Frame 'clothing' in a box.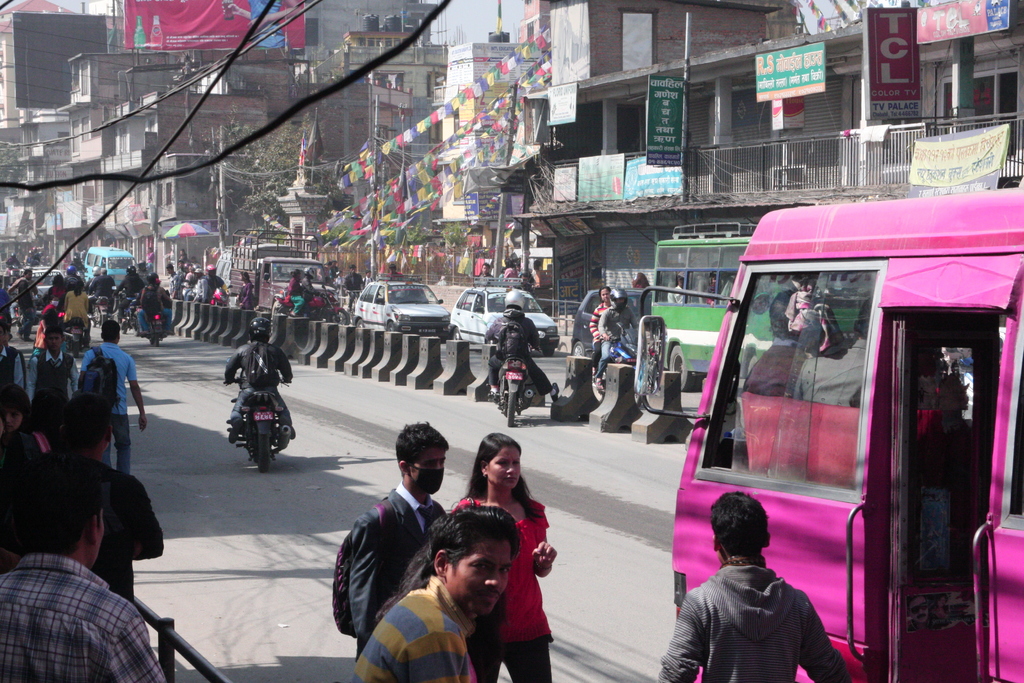
locate(347, 575, 470, 682).
